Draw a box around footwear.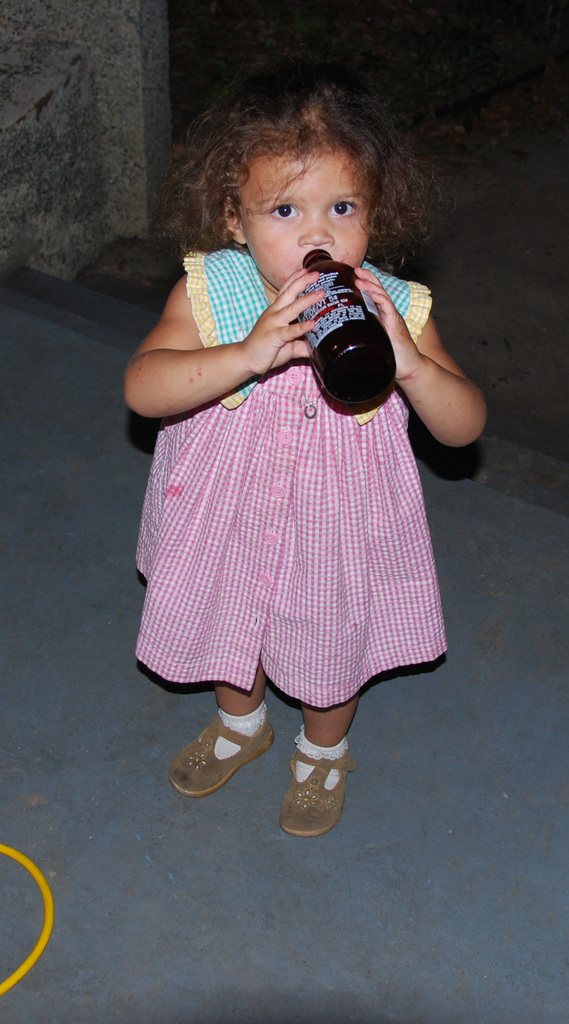
<region>163, 708, 280, 803</region>.
